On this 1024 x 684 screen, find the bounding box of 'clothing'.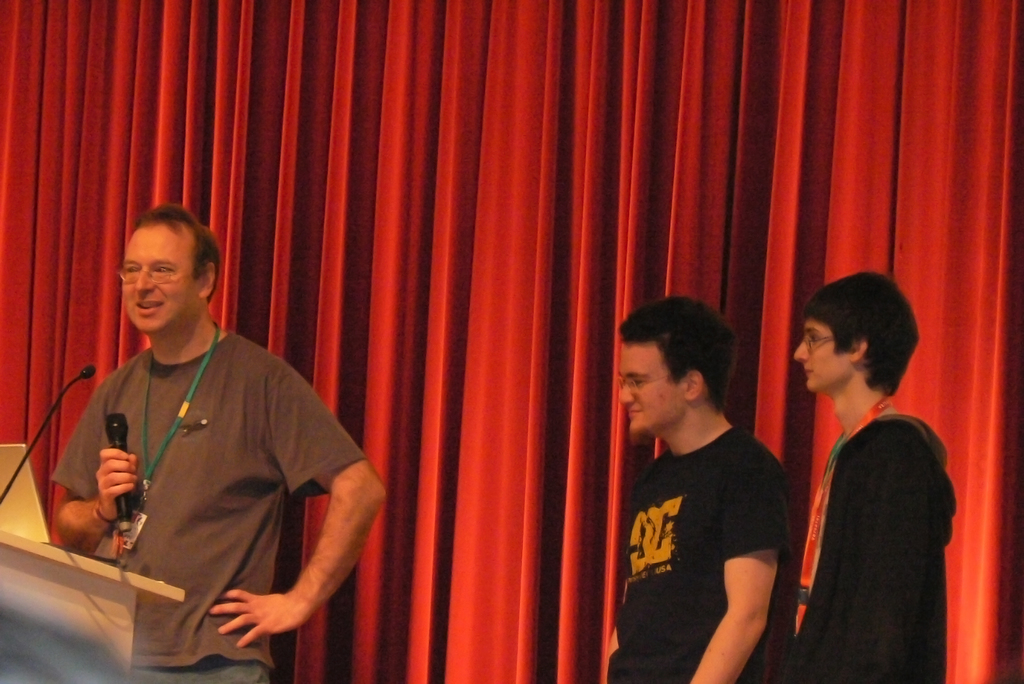
Bounding box: 606, 421, 786, 683.
